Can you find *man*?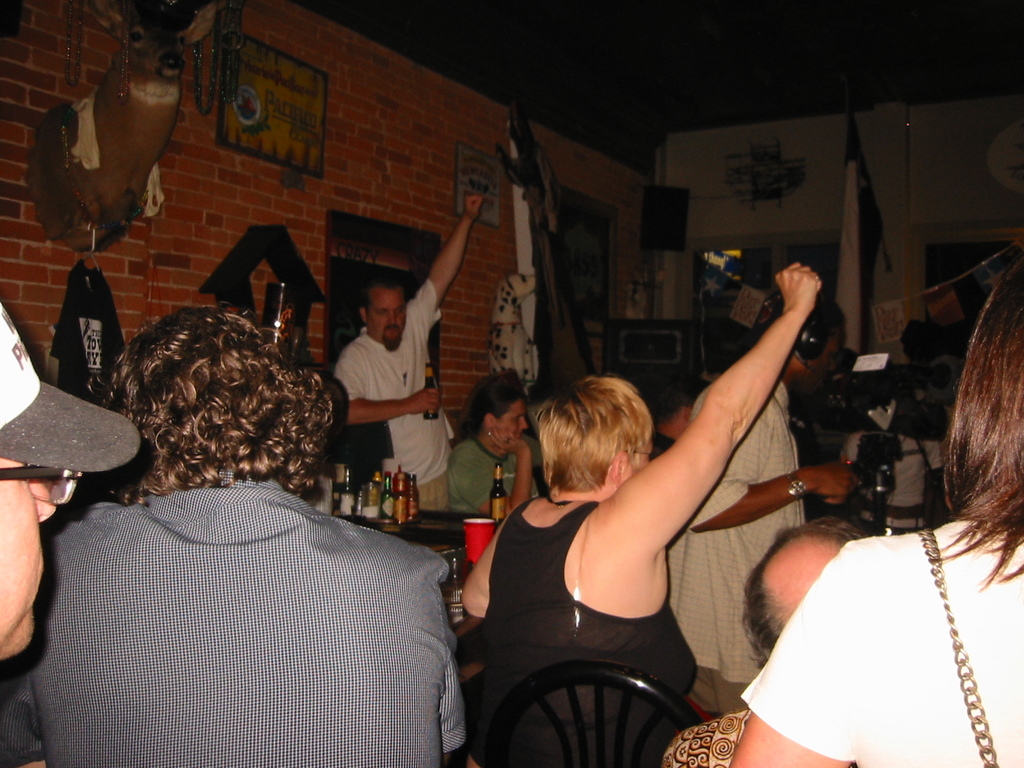
Yes, bounding box: box=[12, 333, 477, 741].
